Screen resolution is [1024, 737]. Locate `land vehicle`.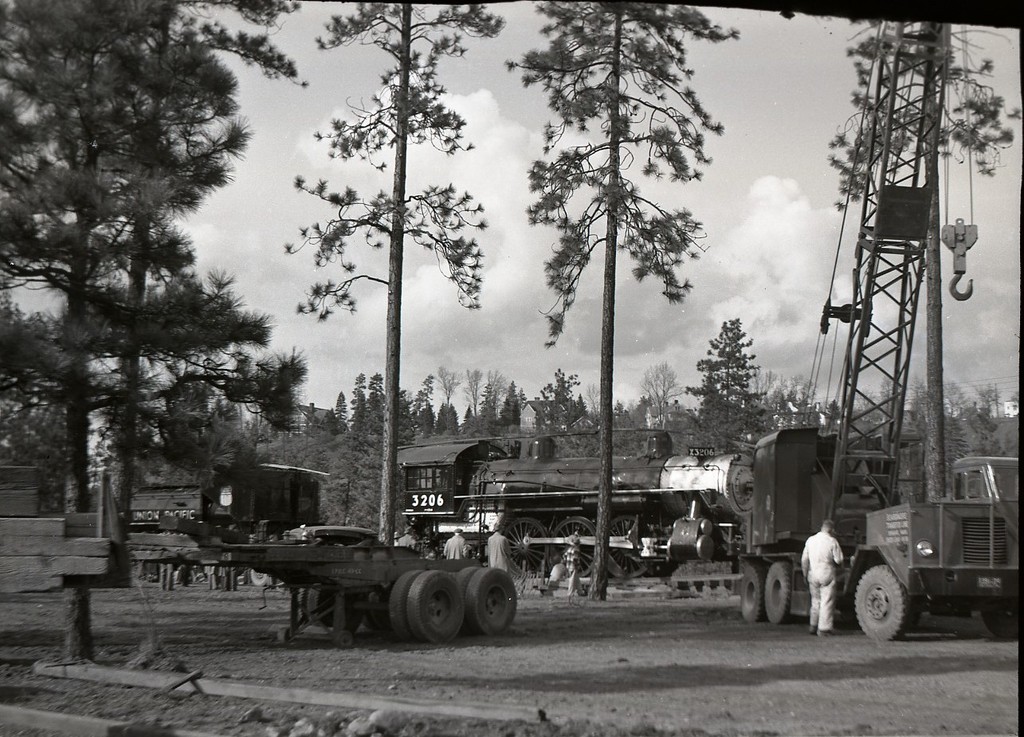
852/467/1023/646.
